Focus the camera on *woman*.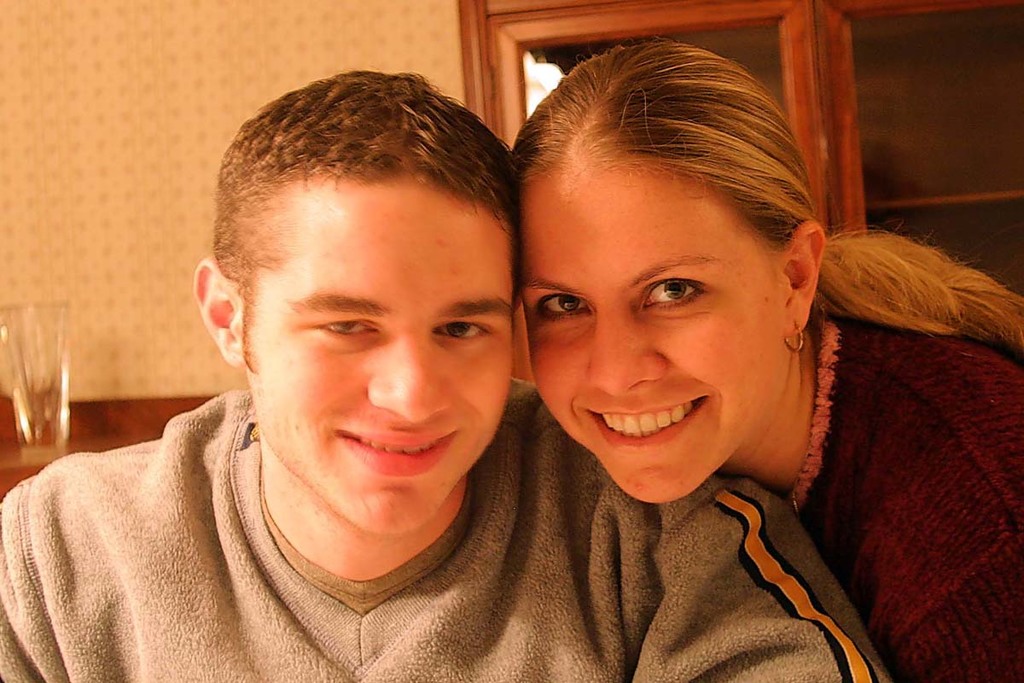
Focus region: bbox(505, 38, 1023, 682).
